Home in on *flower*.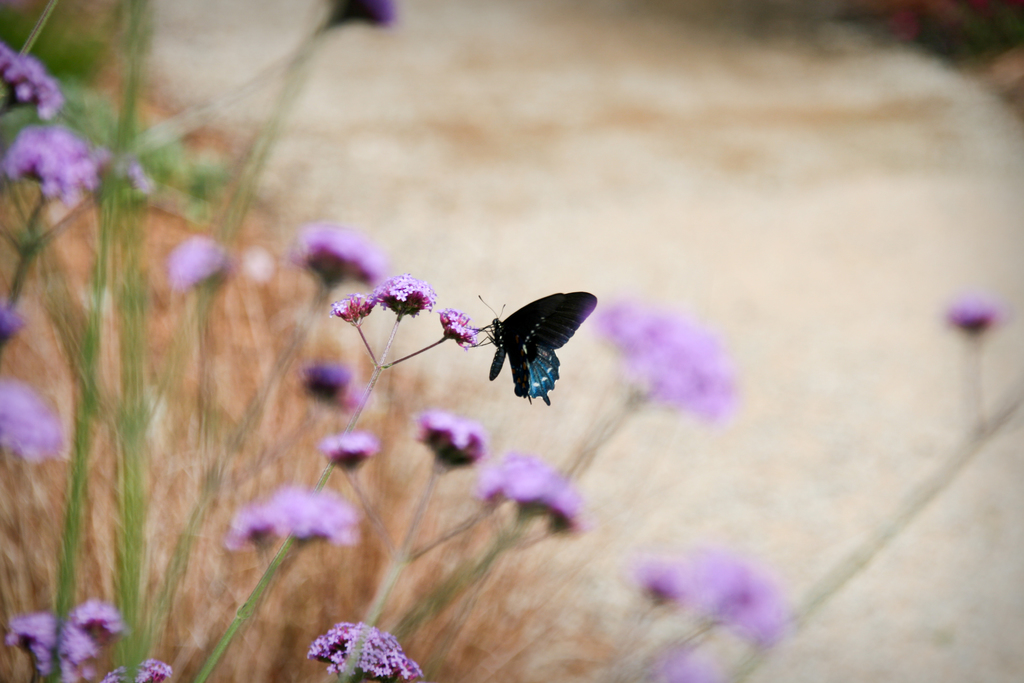
Homed in at box=[637, 555, 791, 682].
